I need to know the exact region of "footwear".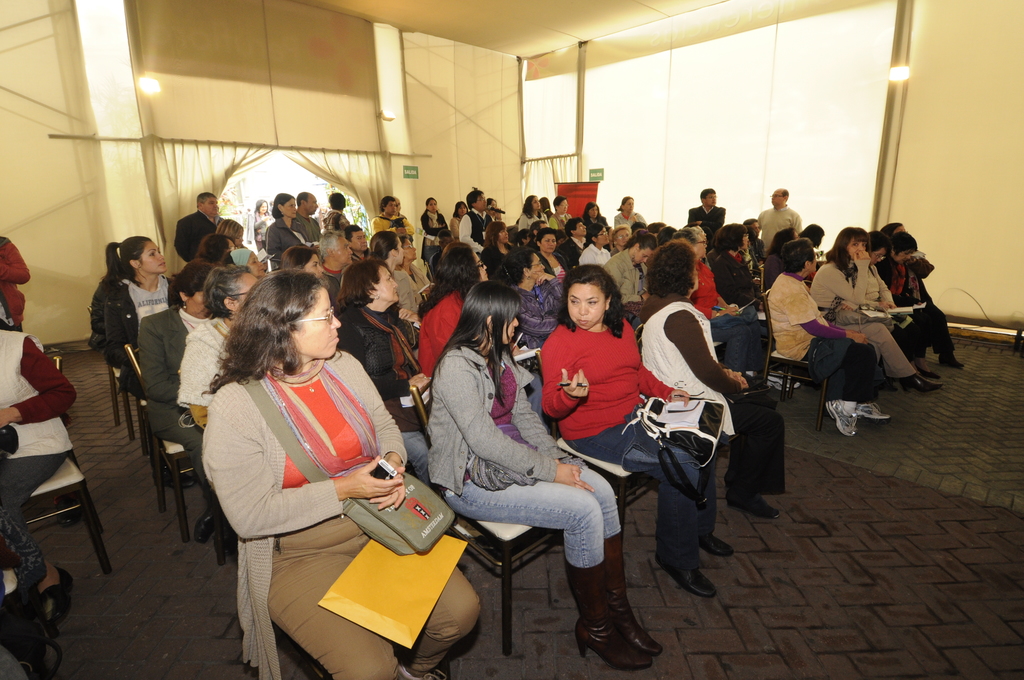
Region: 829,400,858,440.
